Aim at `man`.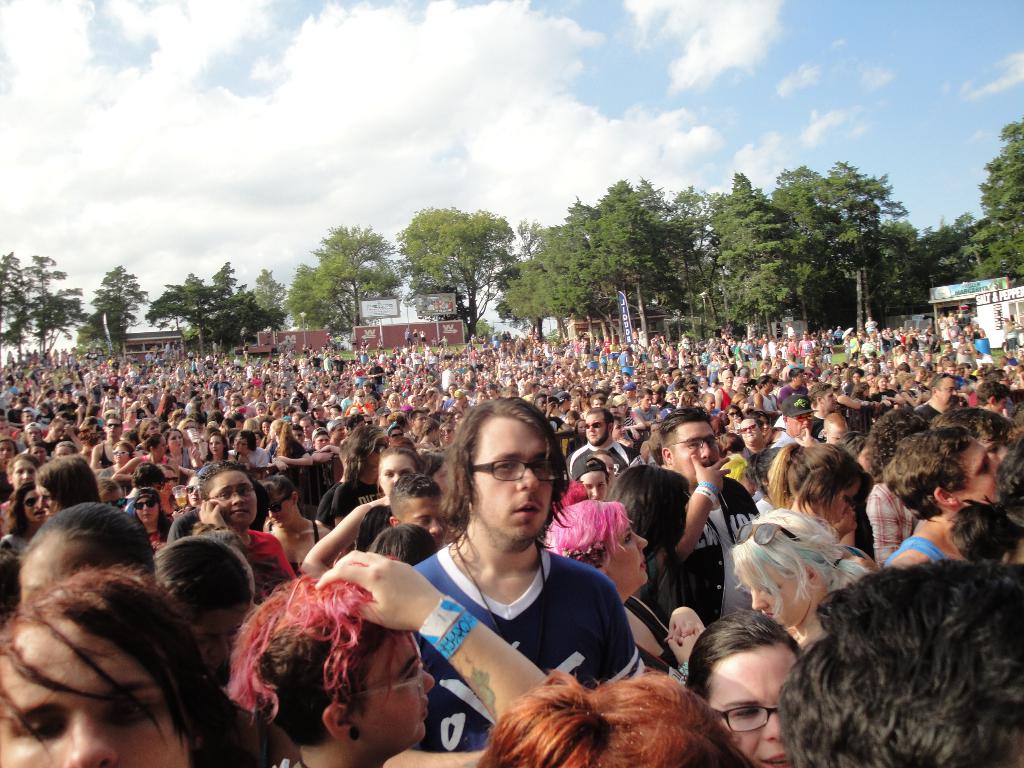
Aimed at x1=44, y1=418, x2=86, y2=452.
